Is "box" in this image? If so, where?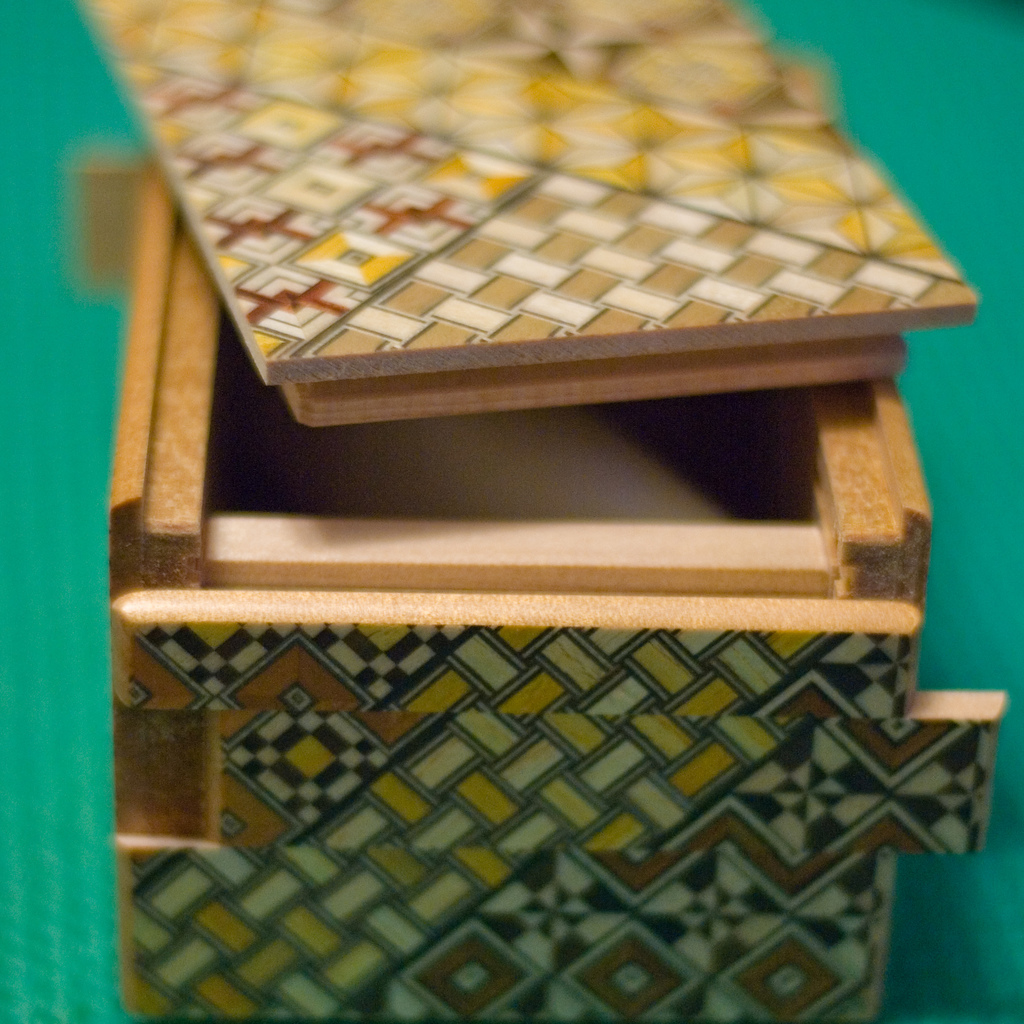
Yes, at <box>83,0,980,428</box>.
